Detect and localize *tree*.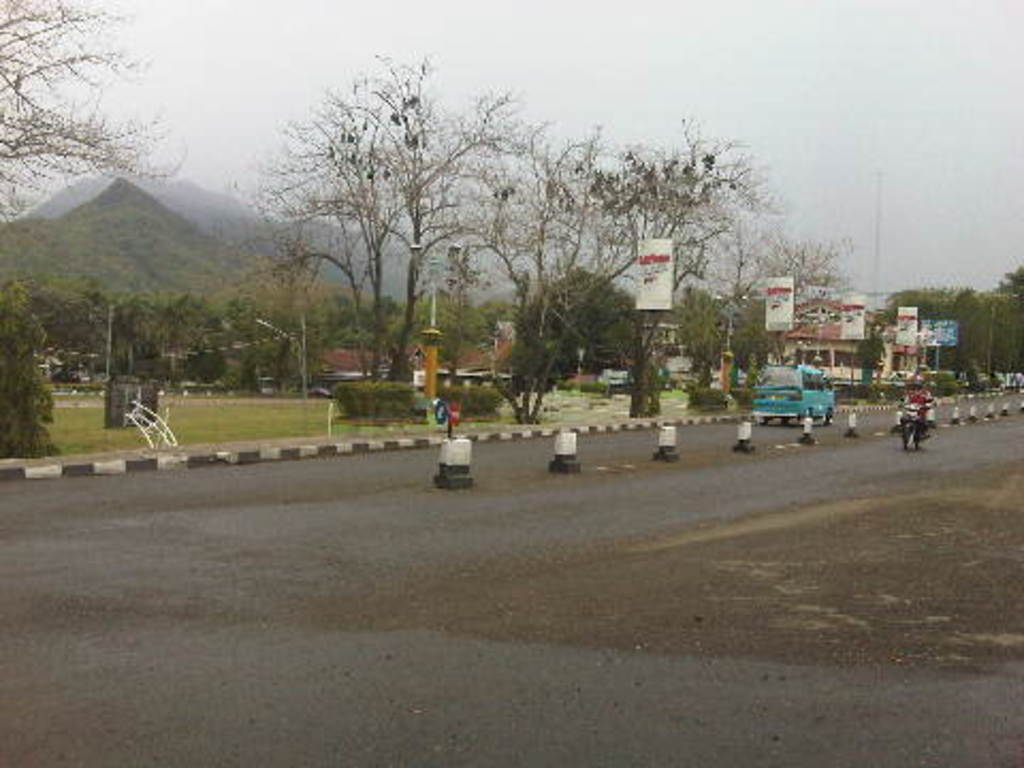
Localized at <region>0, 0, 192, 222</region>.
